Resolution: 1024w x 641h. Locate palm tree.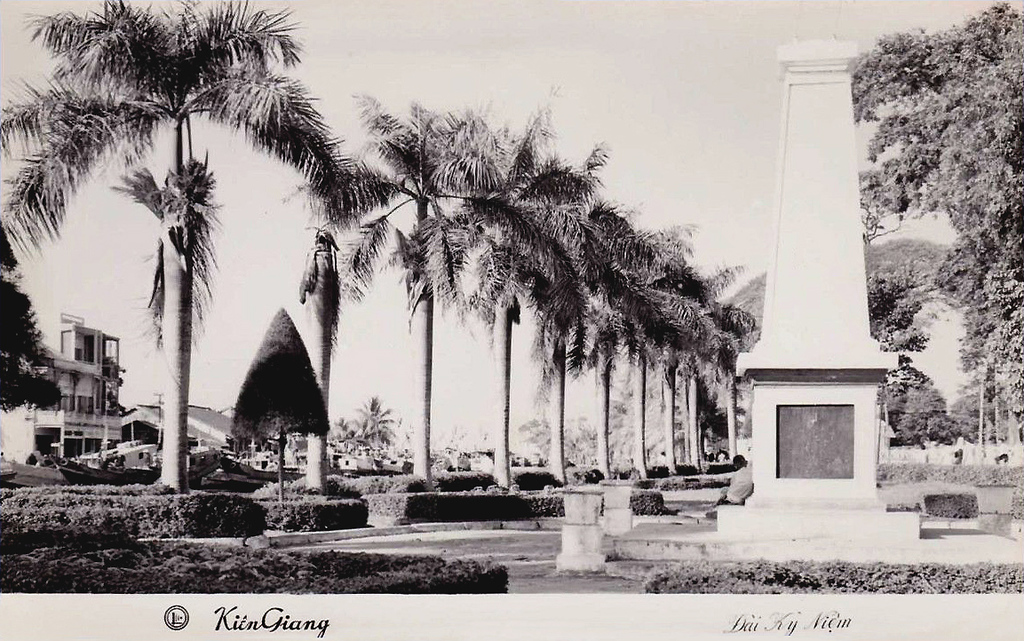
[x1=607, y1=242, x2=679, y2=463].
